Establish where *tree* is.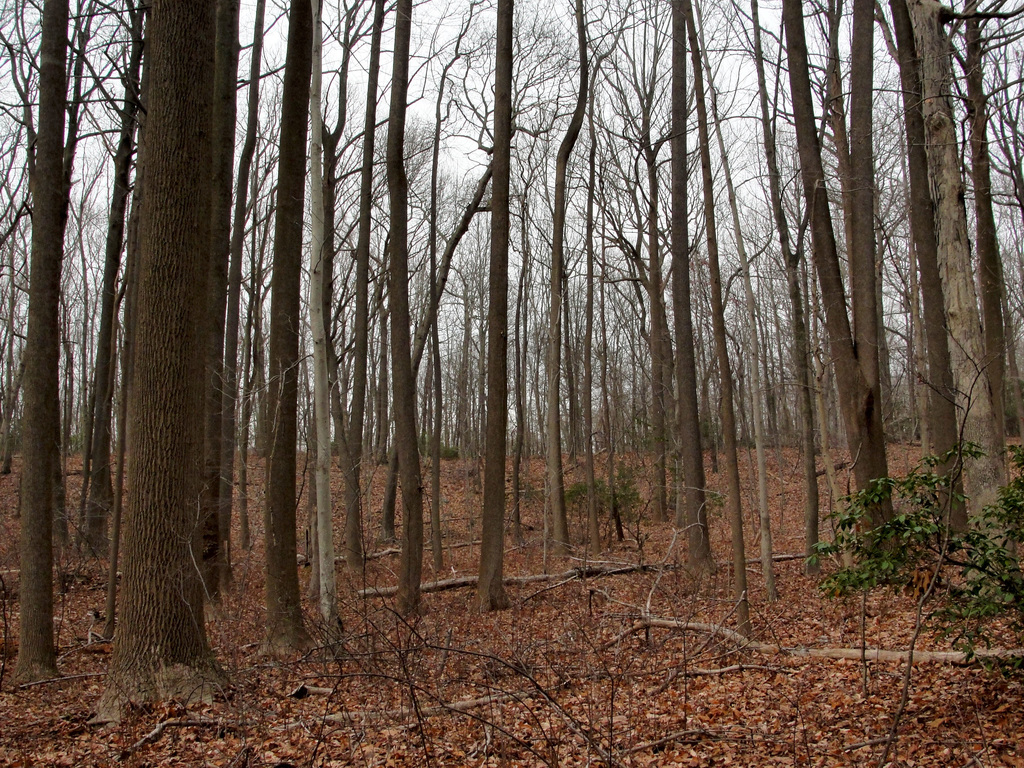
Established at <region>0, 0, 102, 686</region>.
